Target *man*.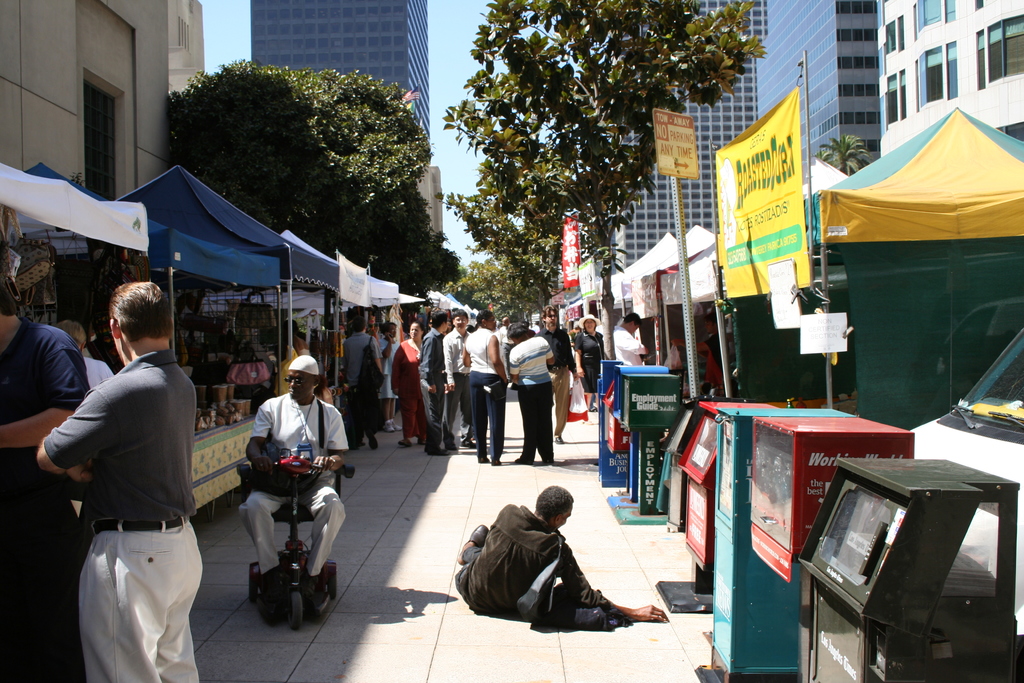
Target region: x1=442 y1=310 x2=479 y2=449.
